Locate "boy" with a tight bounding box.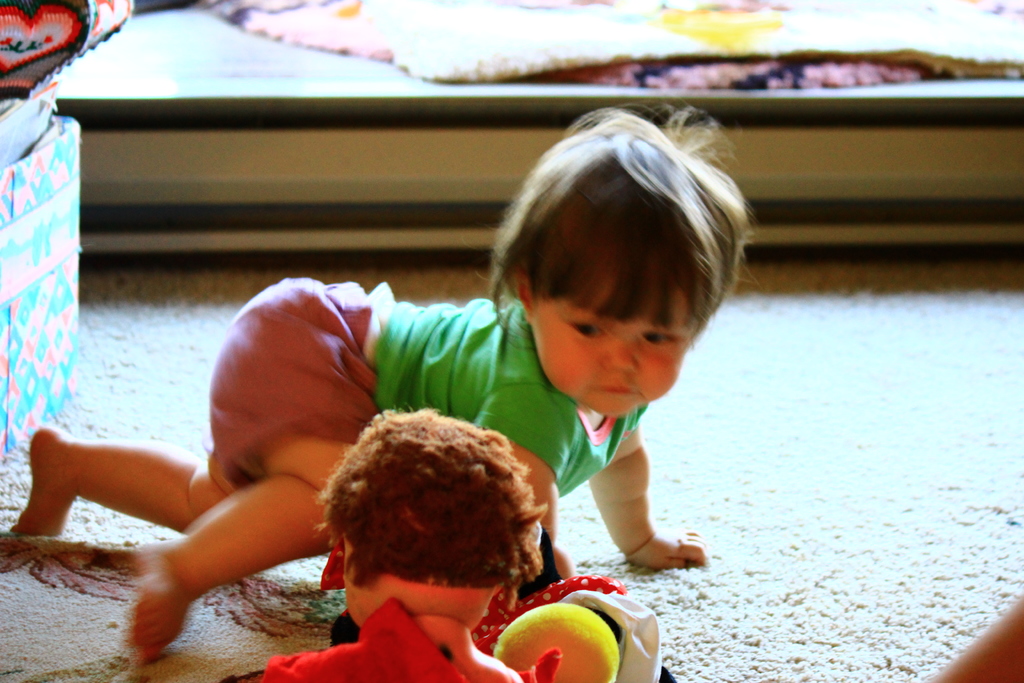
bbox(8, 99, 751, 666).
